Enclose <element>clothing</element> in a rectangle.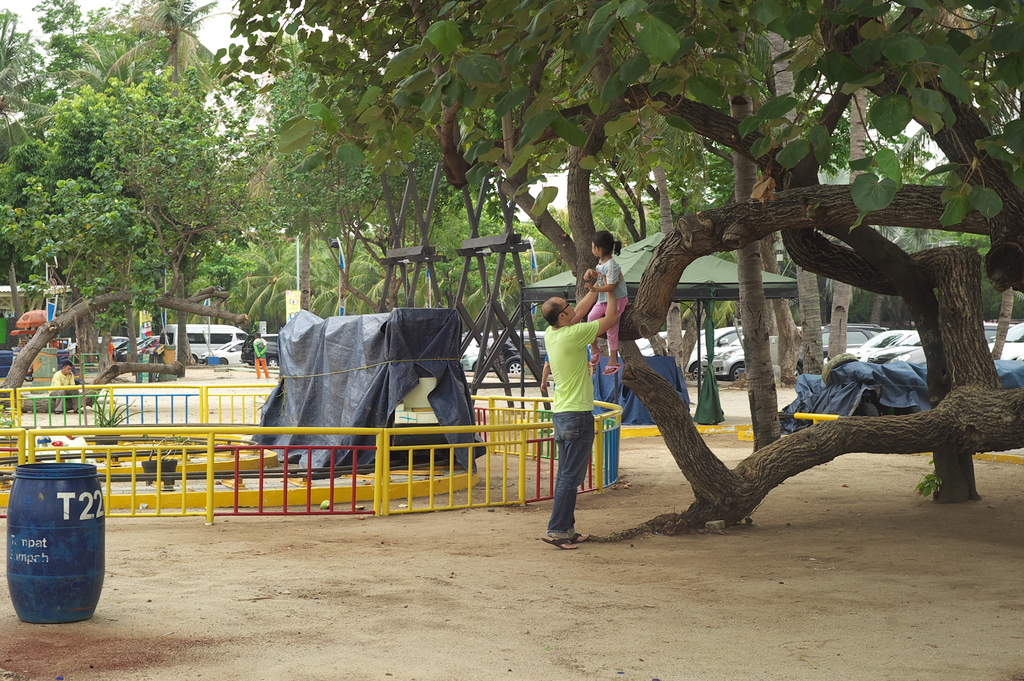
rect(588, 258, 628, 349).
